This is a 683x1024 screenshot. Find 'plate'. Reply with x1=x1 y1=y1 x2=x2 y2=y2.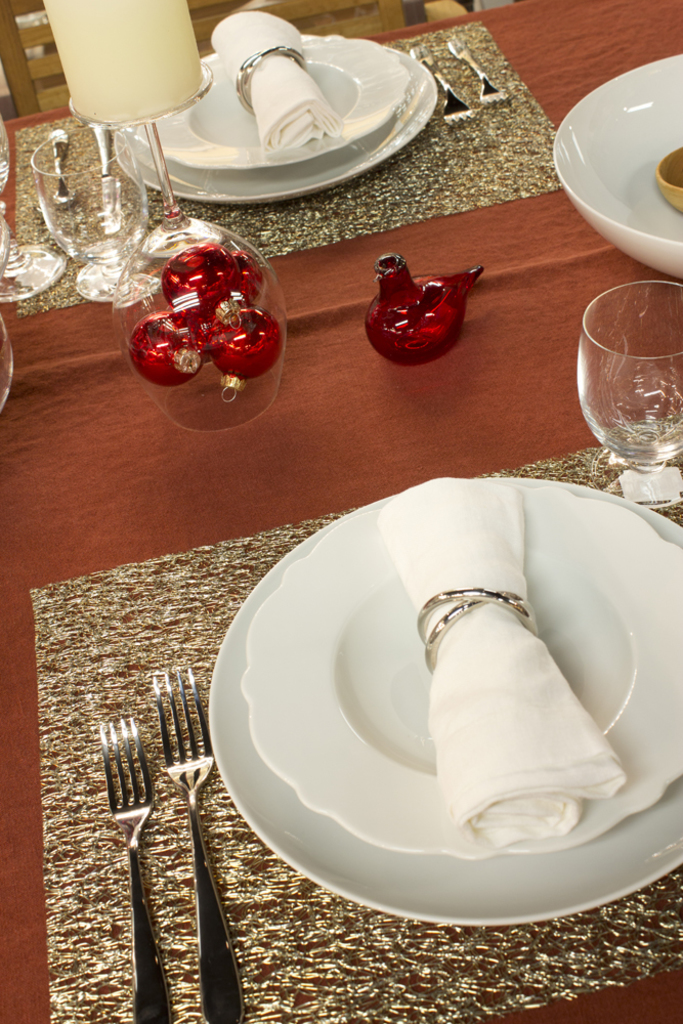
x1=111 y1=33 x2=449 y2=205.
